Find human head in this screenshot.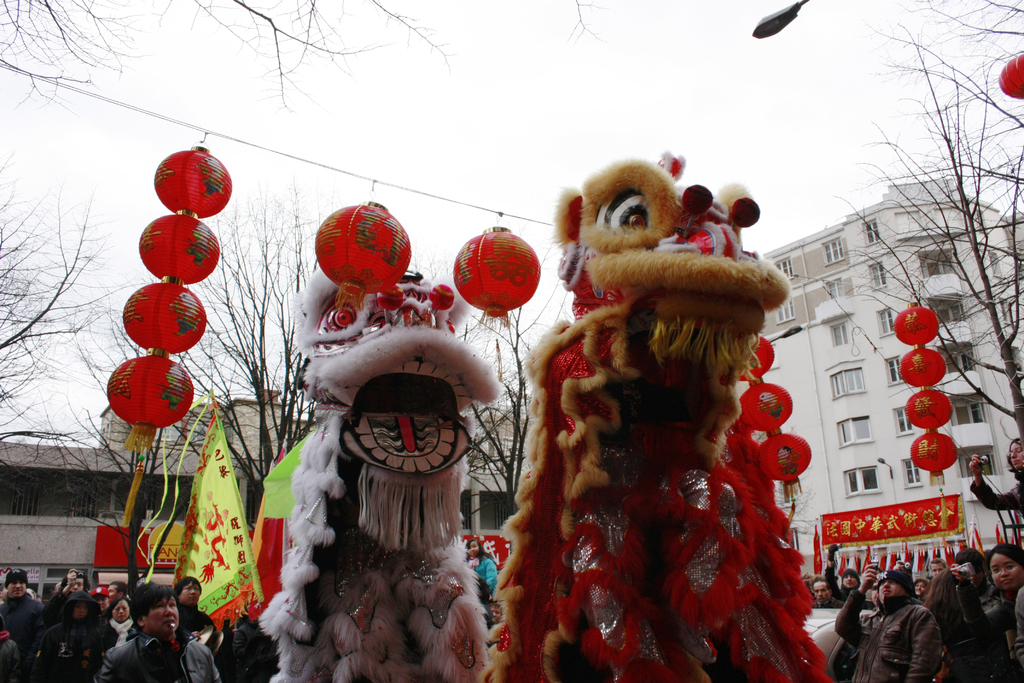
The bounding box for human head is locate(71, 576, 92, 596).
